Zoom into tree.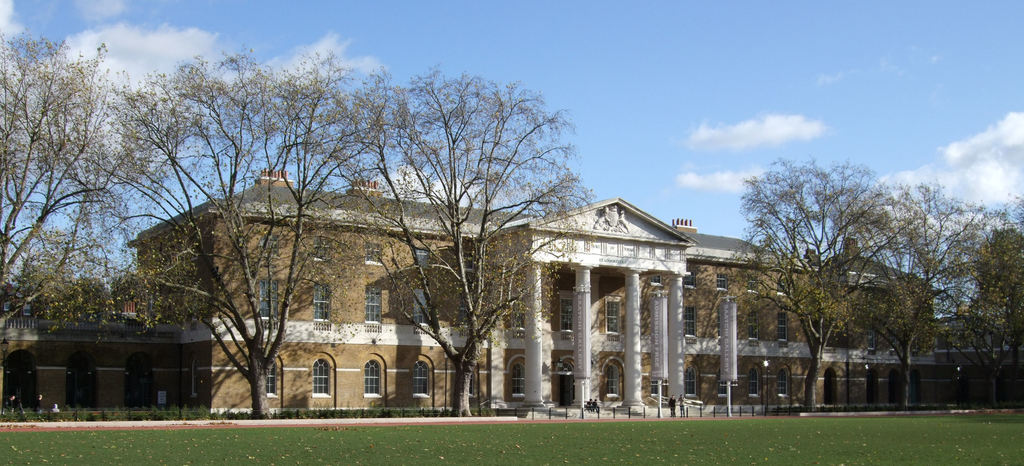
Zoom target: locate(724, 156, 945, 397).
